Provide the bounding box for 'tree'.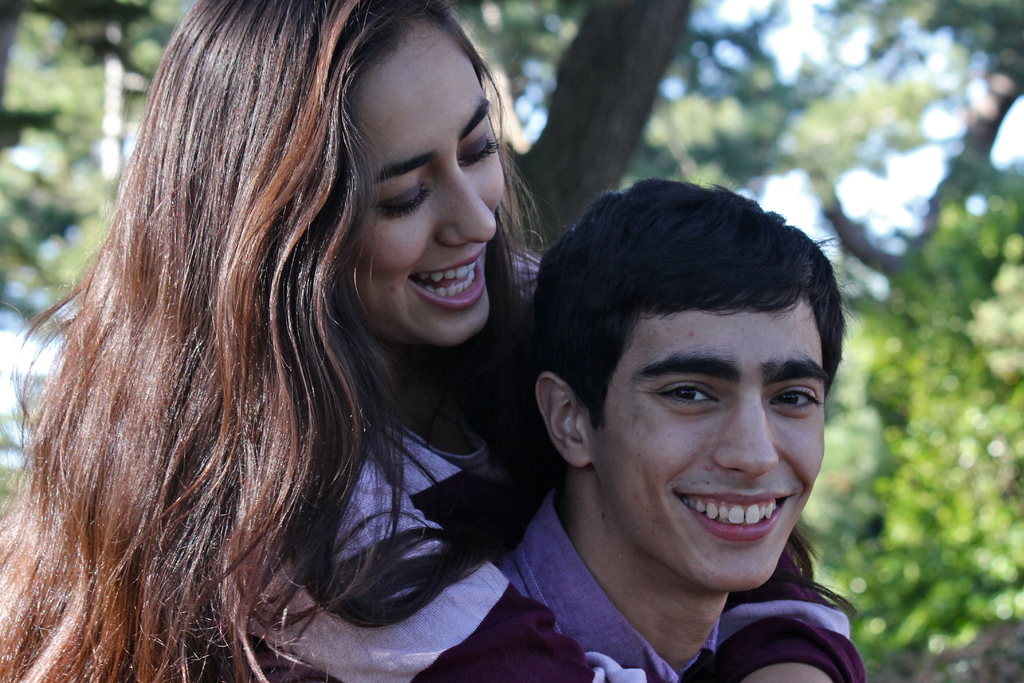
select_region(653, 0, 1023, 598).
